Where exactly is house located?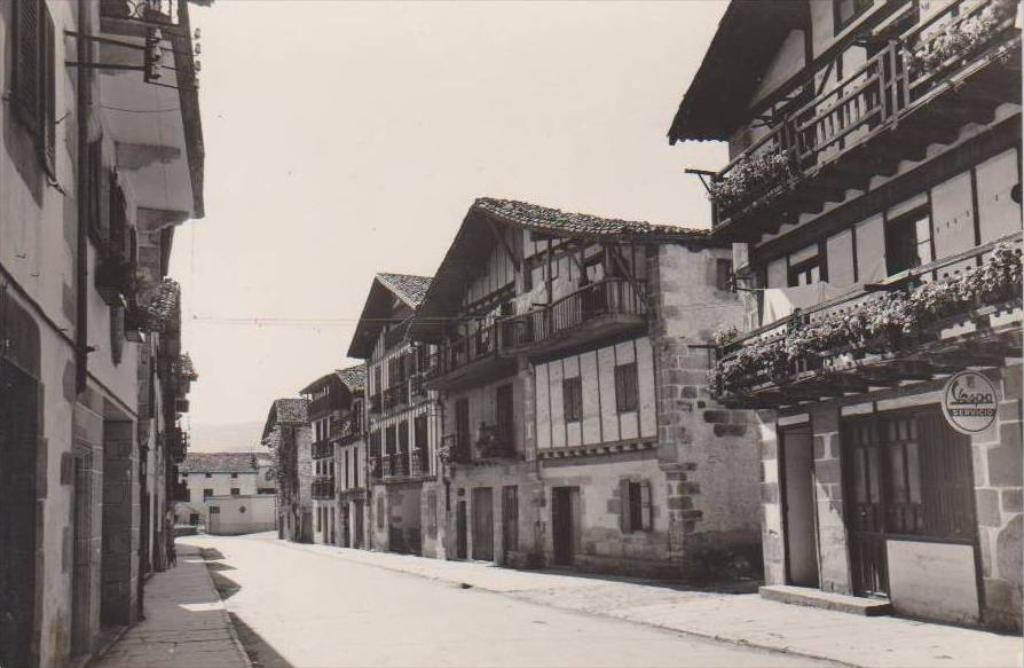
Its bounding box is x1=298 y1=375 x2=352 y2=540.
